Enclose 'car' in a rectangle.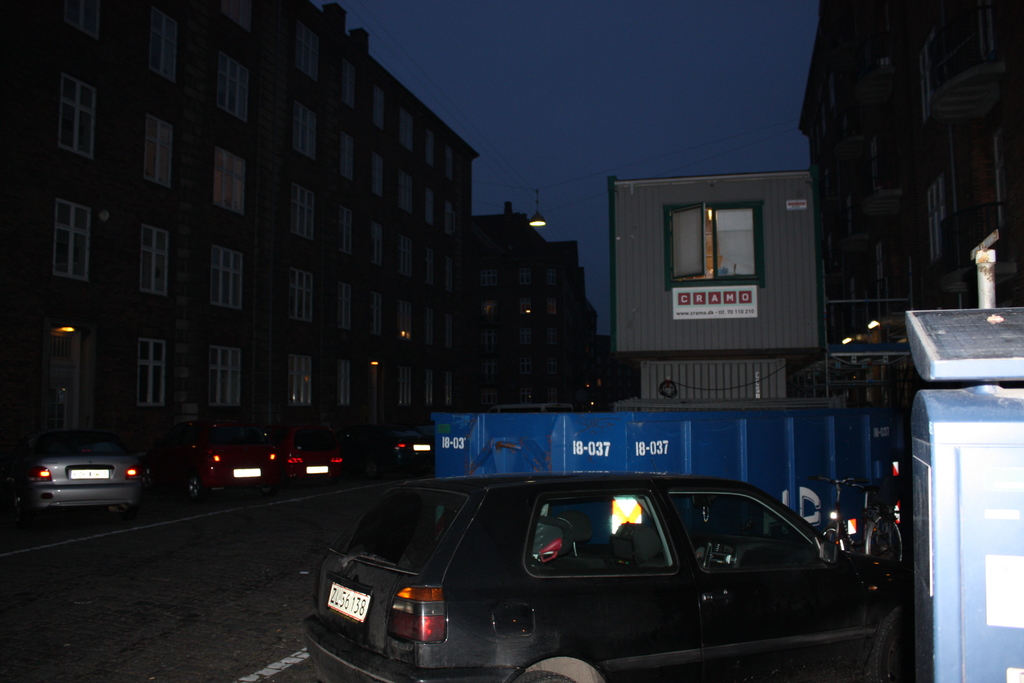
(x1=303, y1=472, x2=913, y2=682).
